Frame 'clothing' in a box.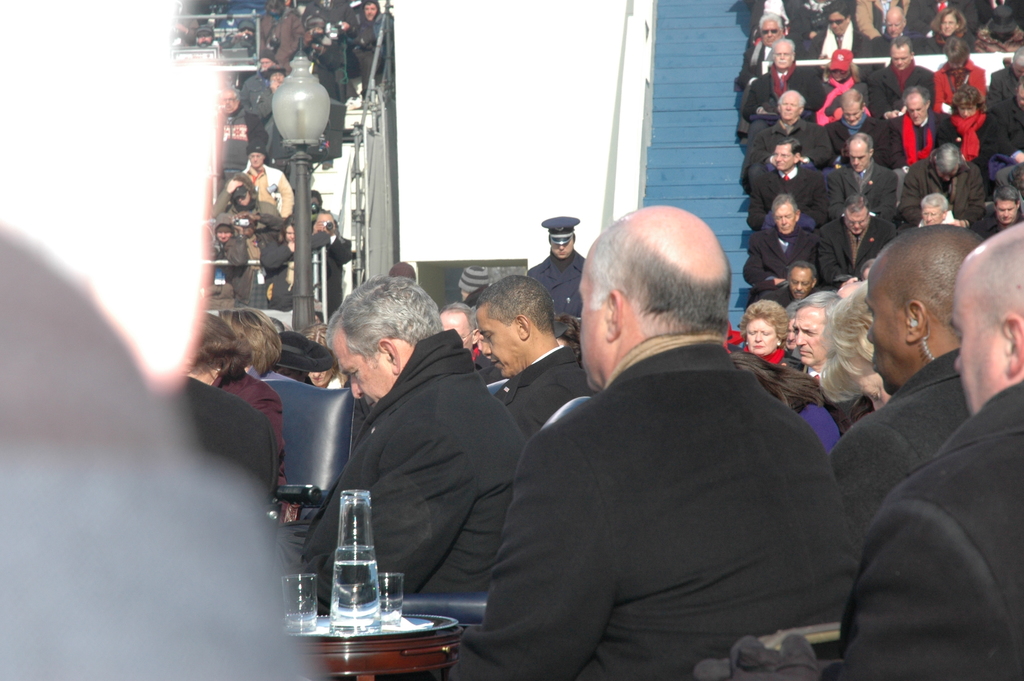
448, 332, 867, 680.
